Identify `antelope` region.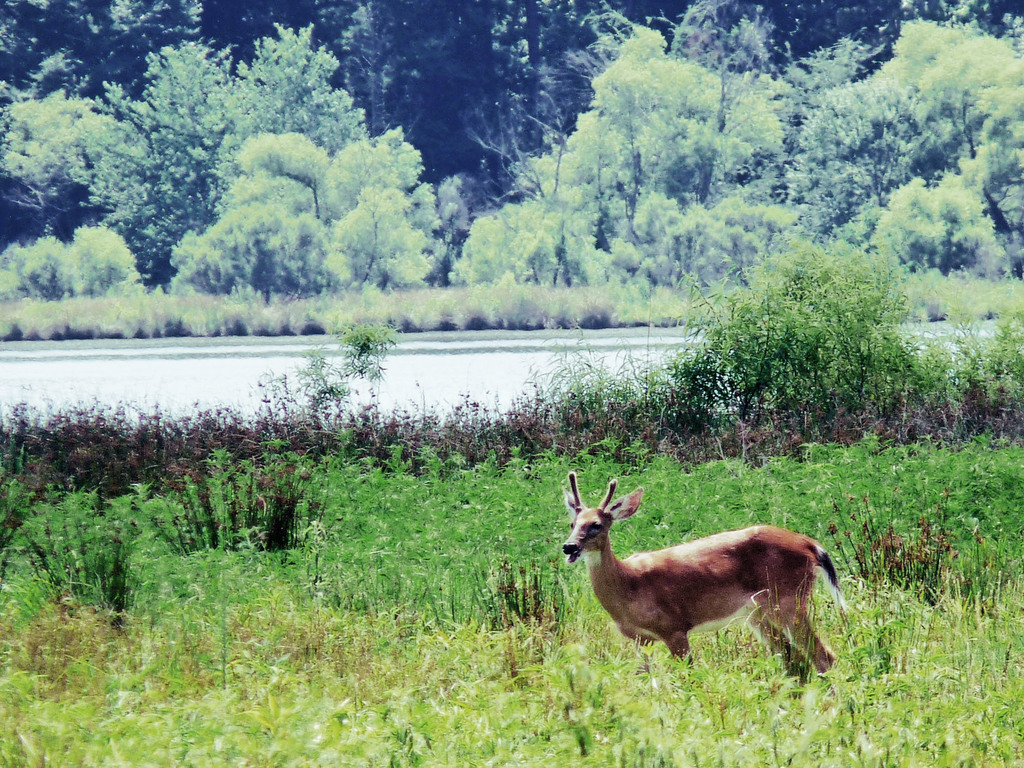
Region: pyautogui.locateOnScreen(561, 468, 845, 698).
